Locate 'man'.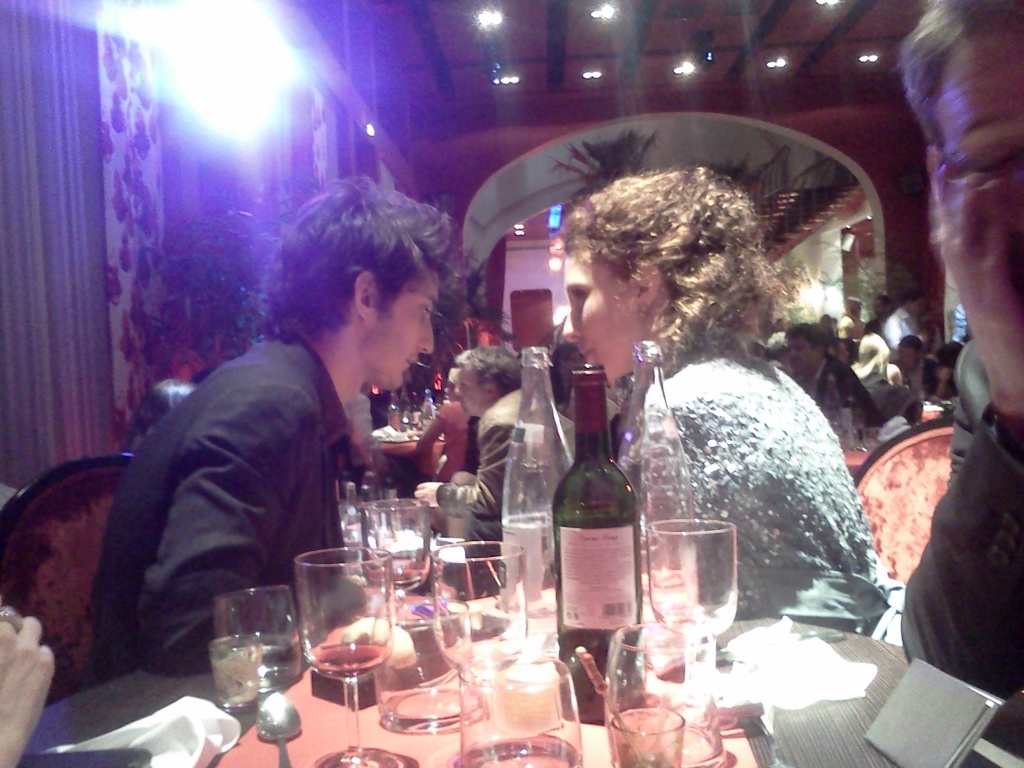
Bounding box: <box>880,290,928,363</box>.
